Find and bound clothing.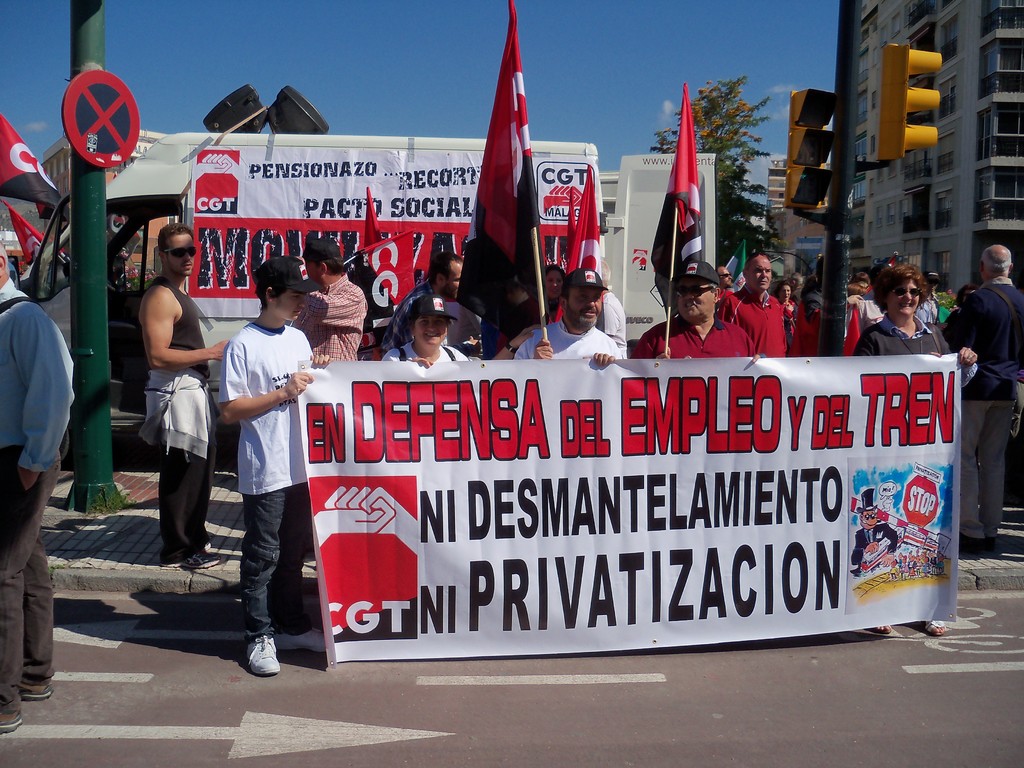
Bound: 515, 321, 625, 360.
